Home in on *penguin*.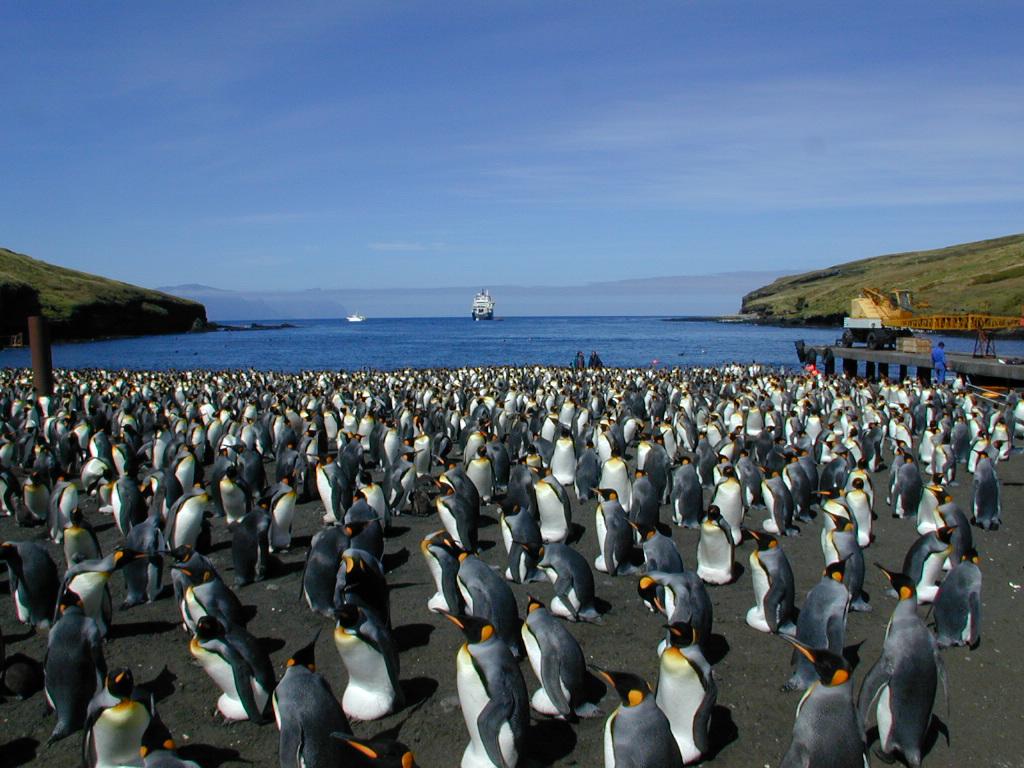
Homed in at (443,412,555,416).
